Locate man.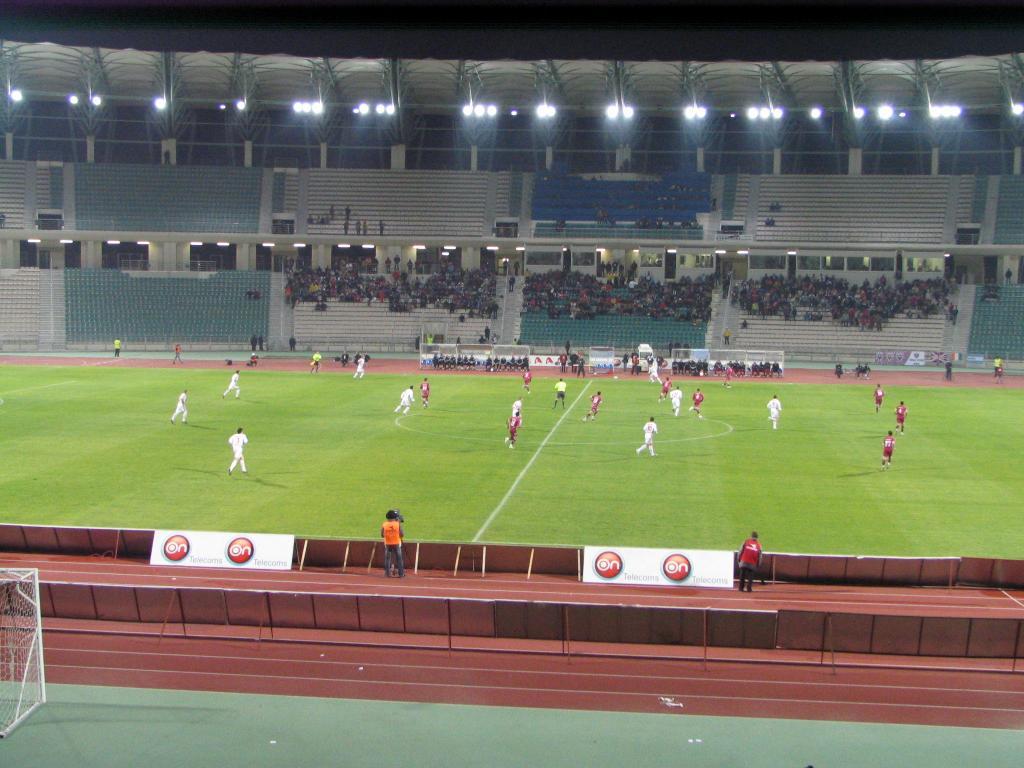
Bounding box: <box>864,363,872,376</box>.
